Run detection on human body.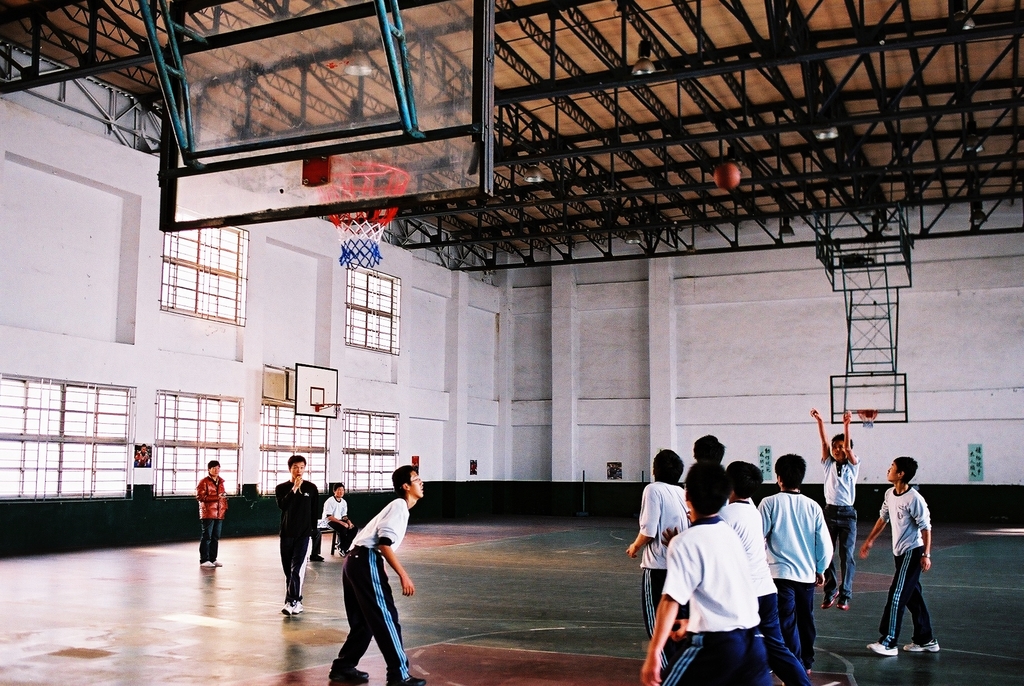
Result: x1=641, y1=458, x2=772, y2=685.
